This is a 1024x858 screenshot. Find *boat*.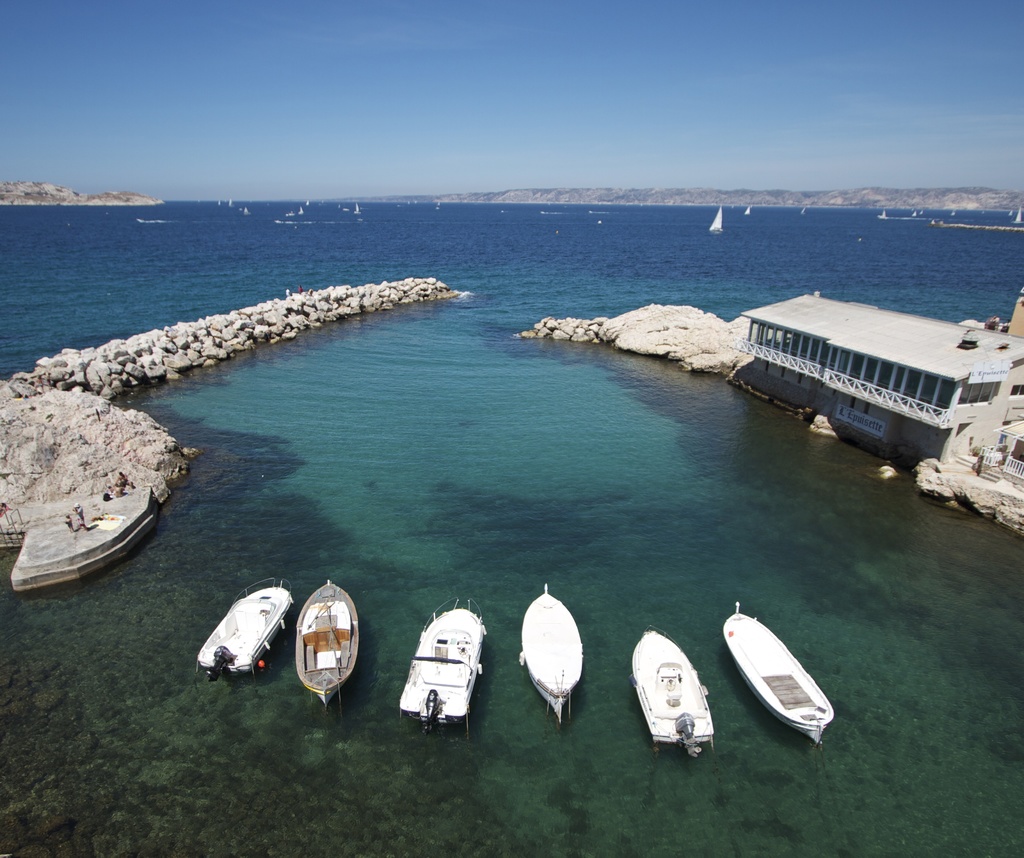
Bounding box: BBox(516, 578, 580, 724).
